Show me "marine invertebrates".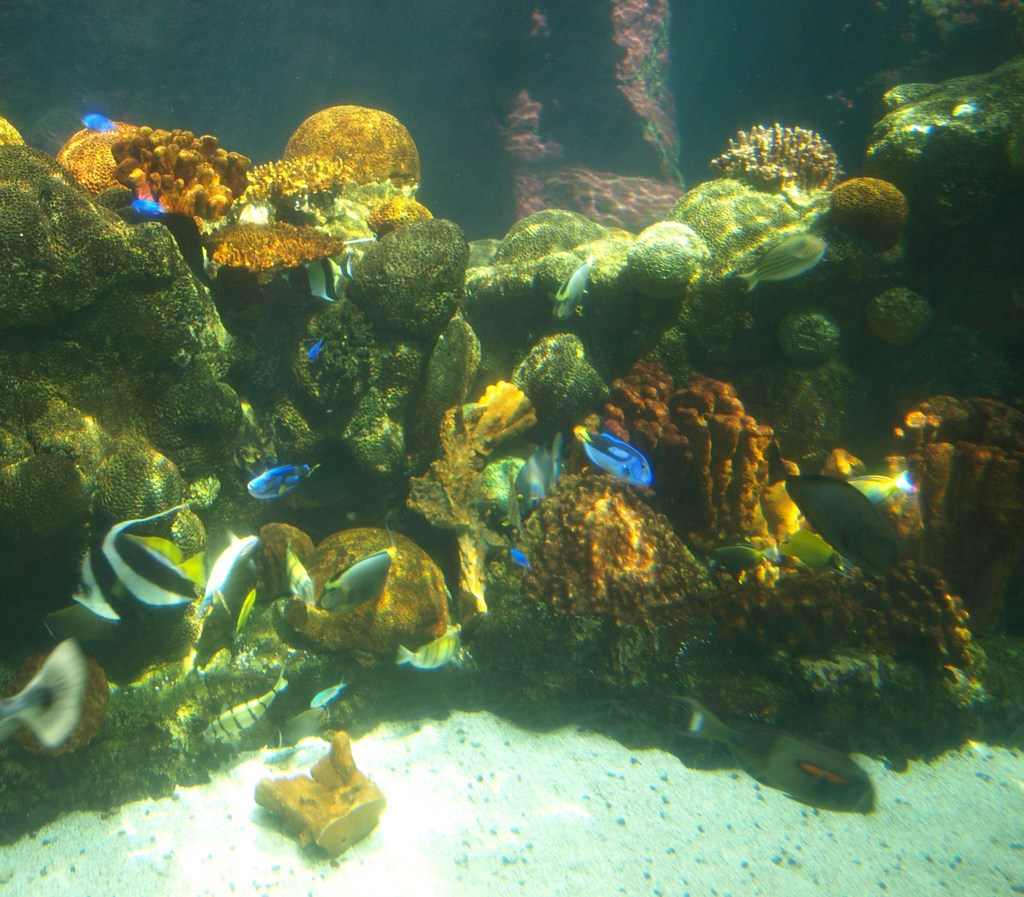
"marine invertebrates" is here: rect(243, 85, 412, 230).
